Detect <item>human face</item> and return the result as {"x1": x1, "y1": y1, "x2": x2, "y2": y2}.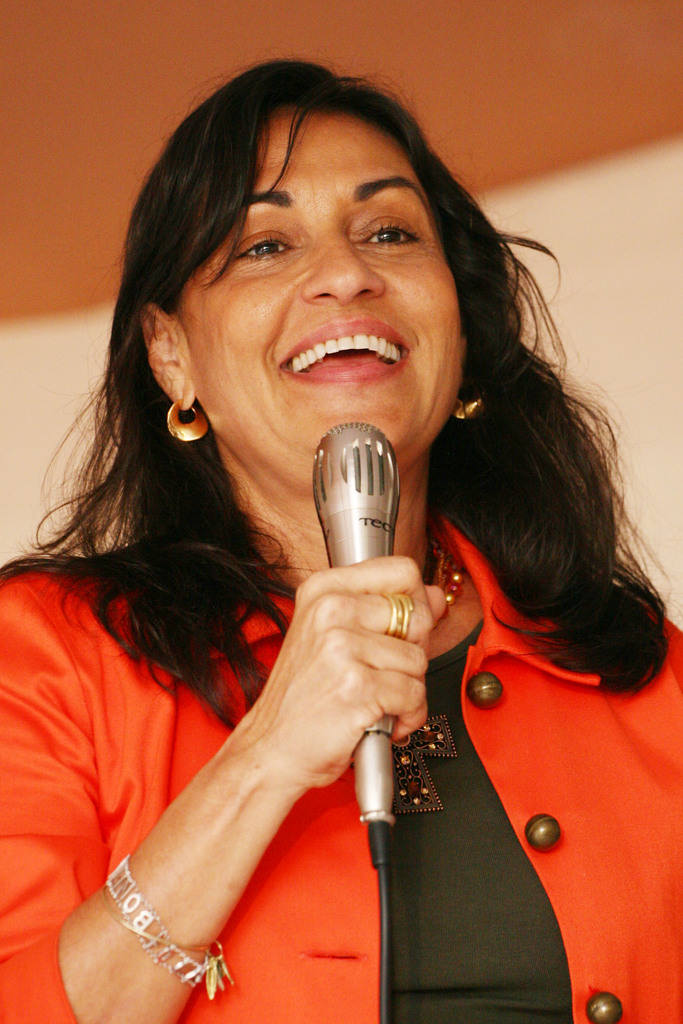
{"x1": 183, "y1": 113, "x2": 460, "y2": 480}.
